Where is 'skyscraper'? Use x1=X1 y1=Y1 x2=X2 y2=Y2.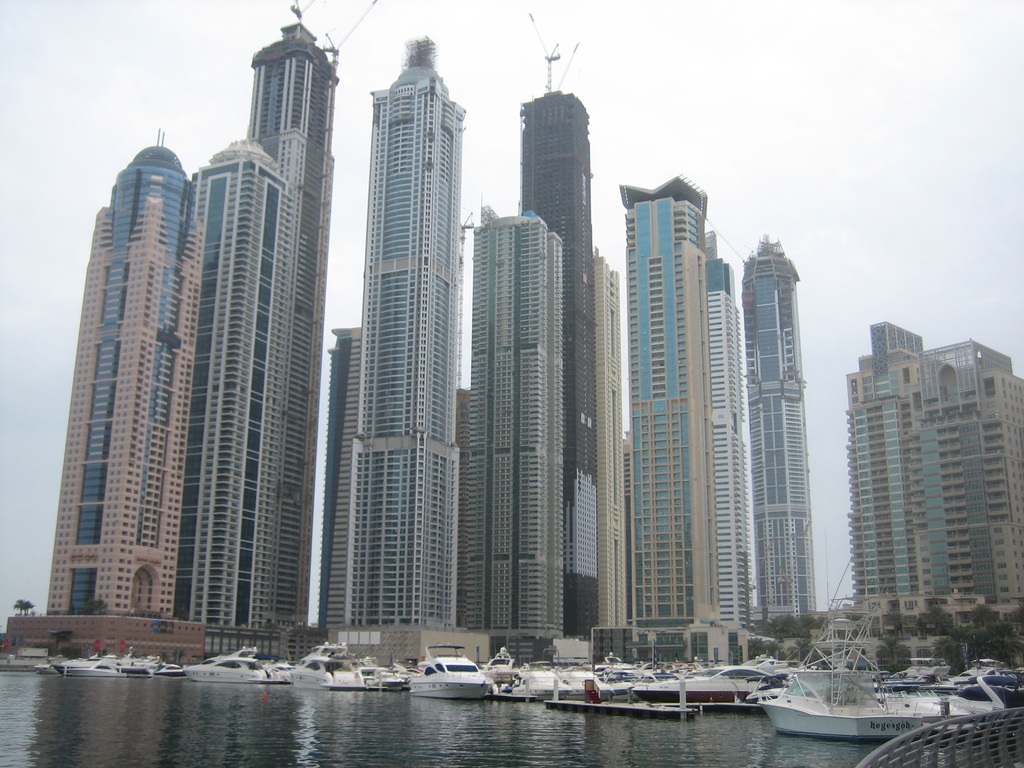
x1=43 y1=141 x2=195 y2=632.
